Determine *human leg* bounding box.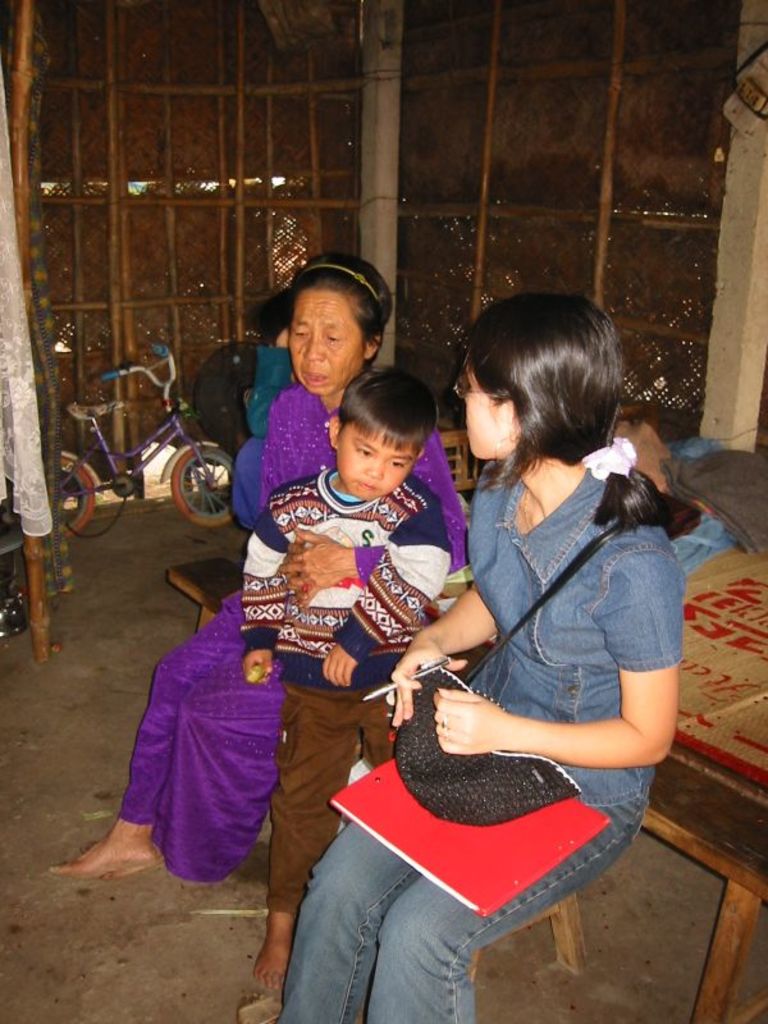
Determined: {"left": 276, "top": 824, "right": 424, "bottom": 1023}.
